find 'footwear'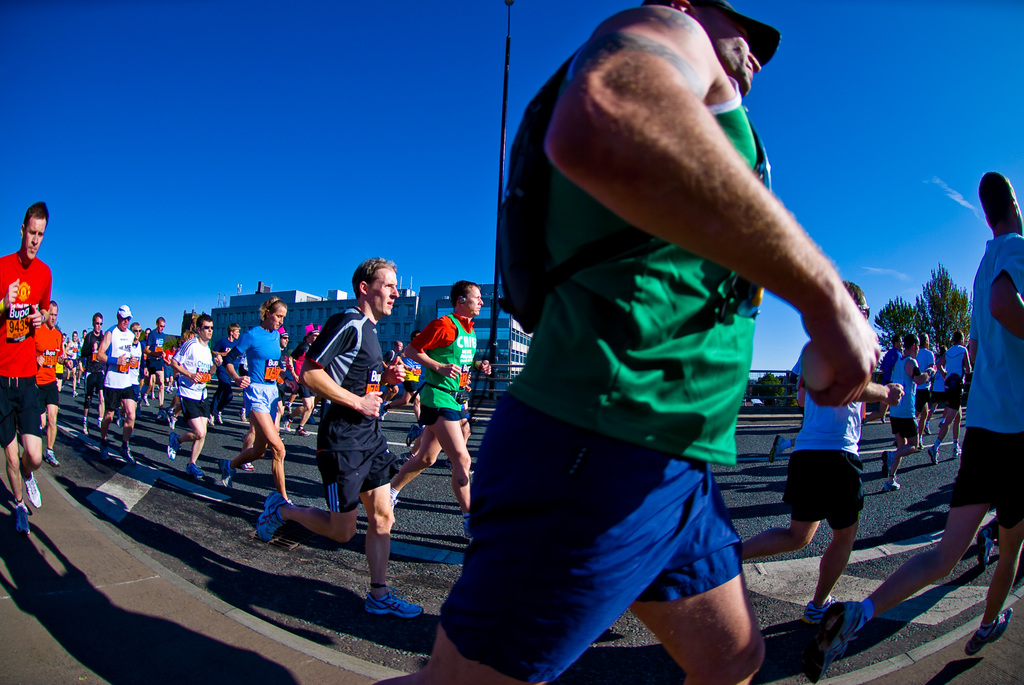
{"left": 879, "top": 482, "right": 902, "bottom": 493}
